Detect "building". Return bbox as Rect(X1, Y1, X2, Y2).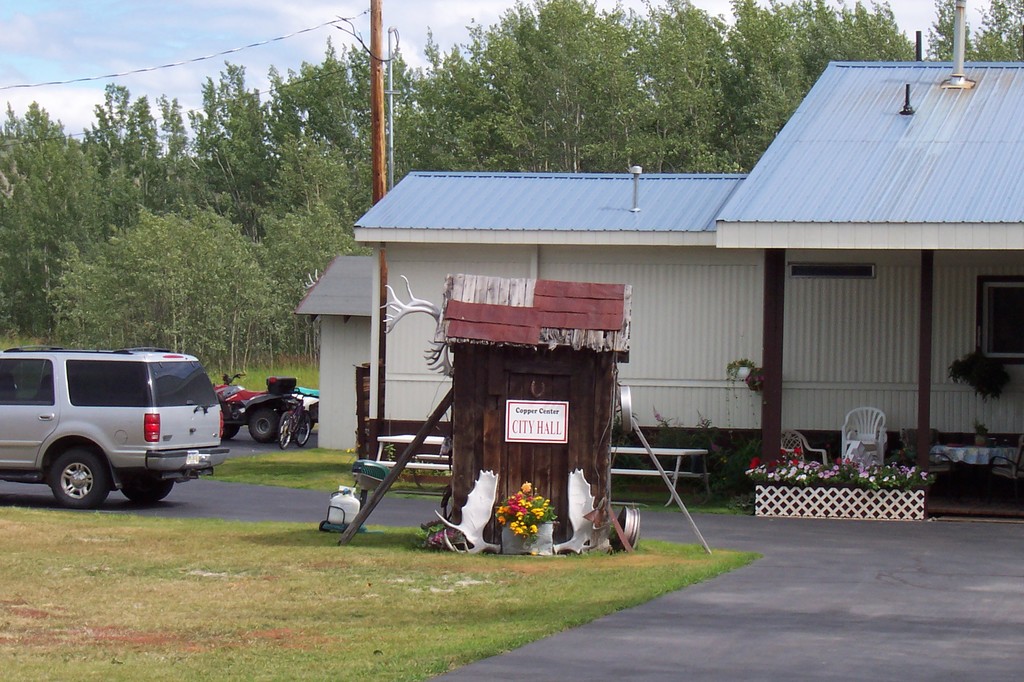
Rect(288, 54, 1023, 500).
